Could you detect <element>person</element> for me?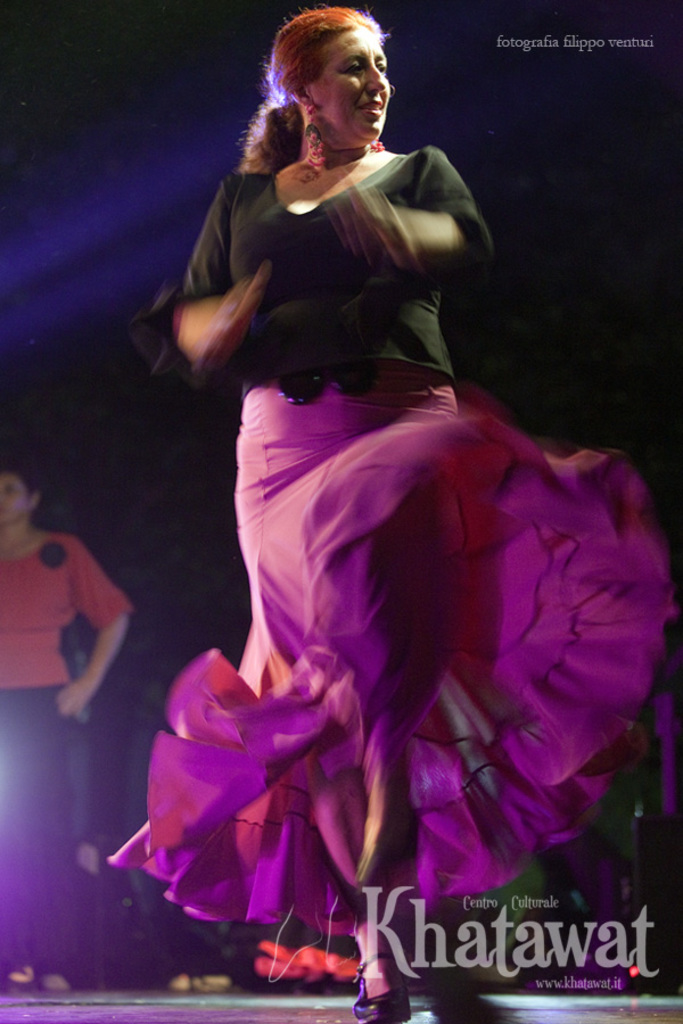
Detection result: l=104, t=6, r=682, b=1021.
